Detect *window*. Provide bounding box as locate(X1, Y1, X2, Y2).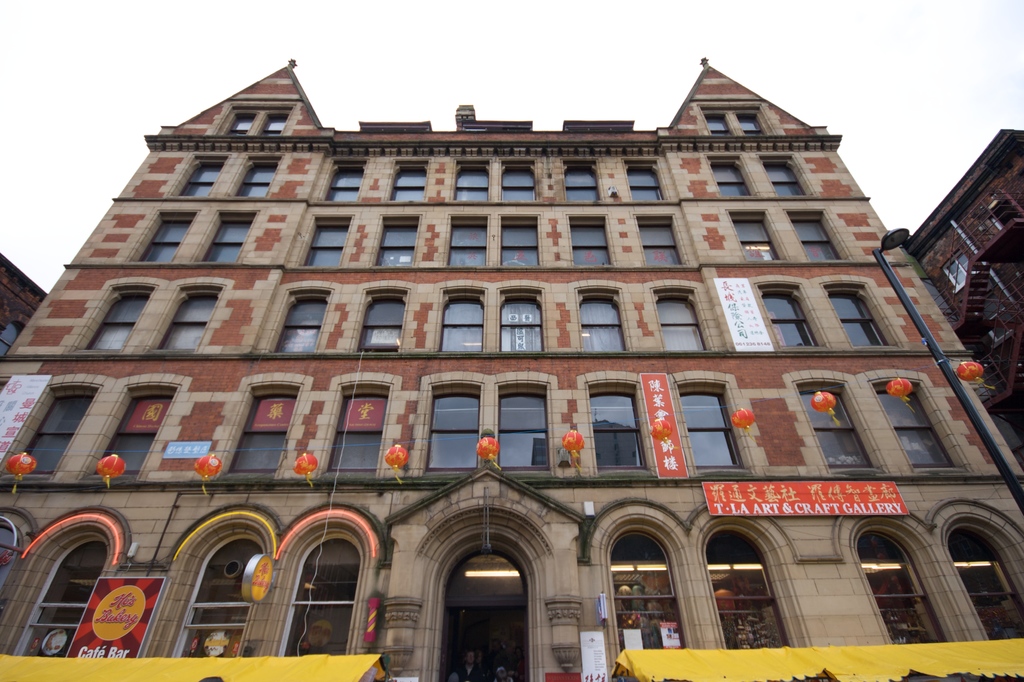
locate(221, 383, 301, 470).
